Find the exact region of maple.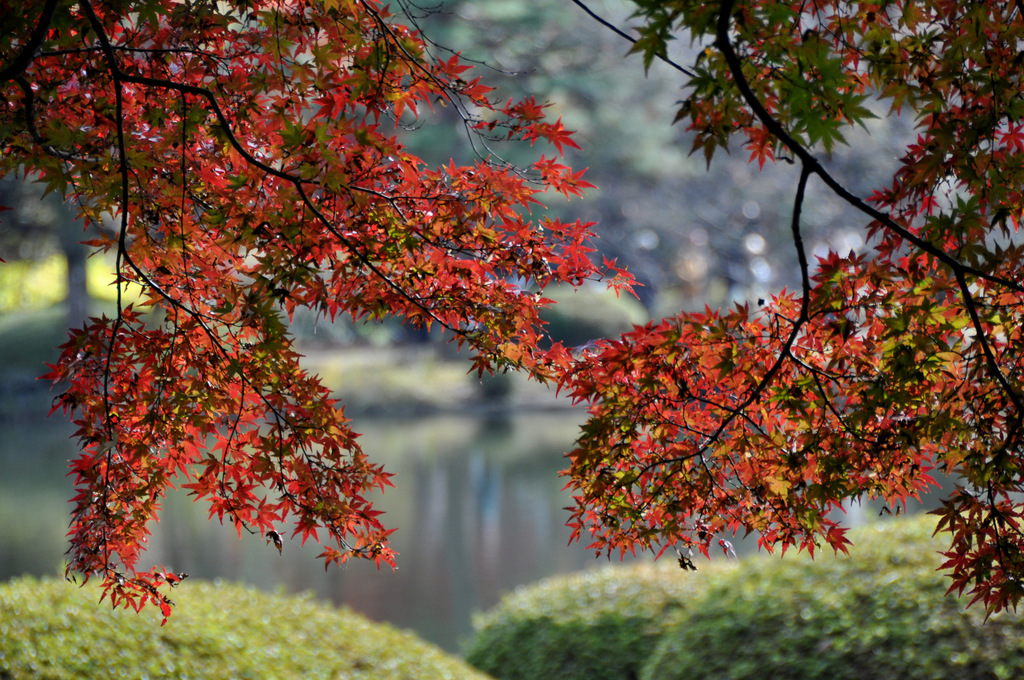
Exact region: 3 0 1019 626.
